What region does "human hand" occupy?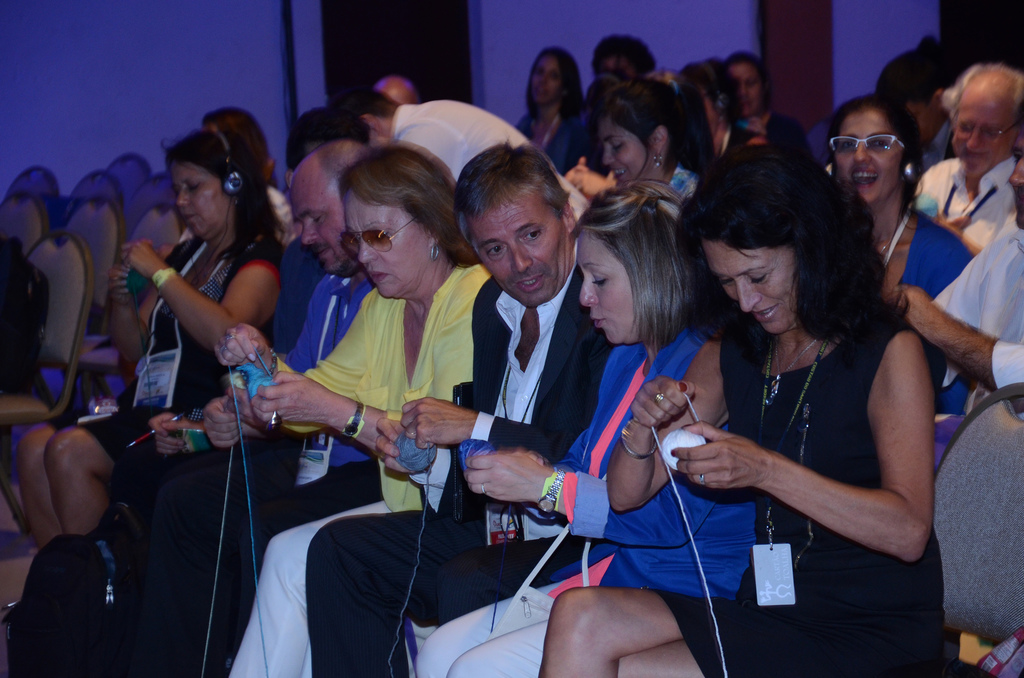
x1=399 y1=395 x2=479 y2=452.
